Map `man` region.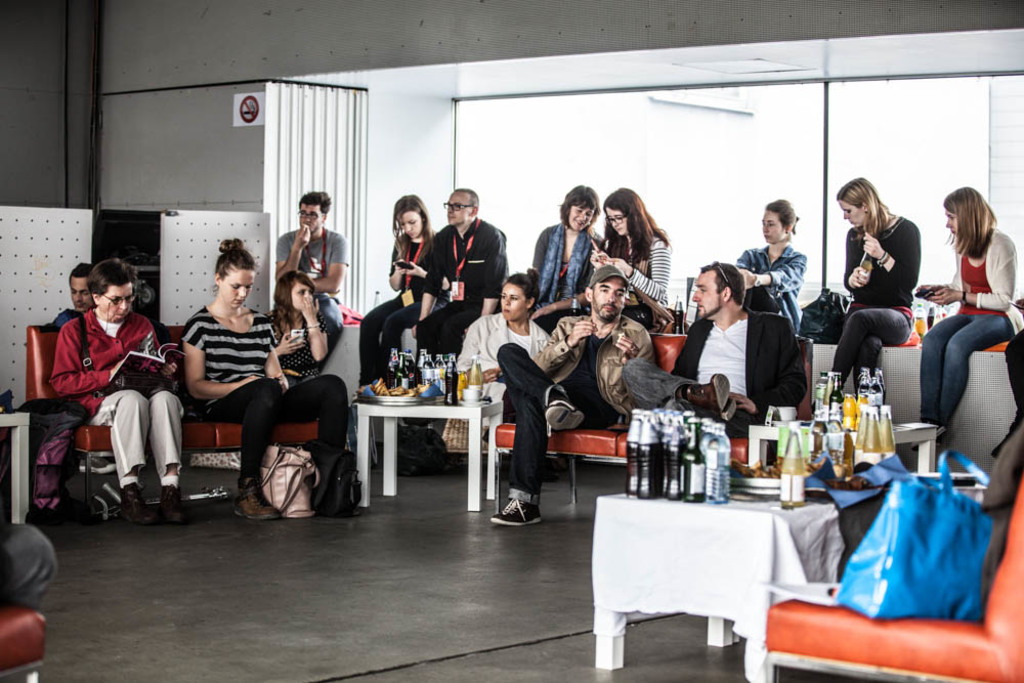
Mapped to 493, 263, 653, 524.
